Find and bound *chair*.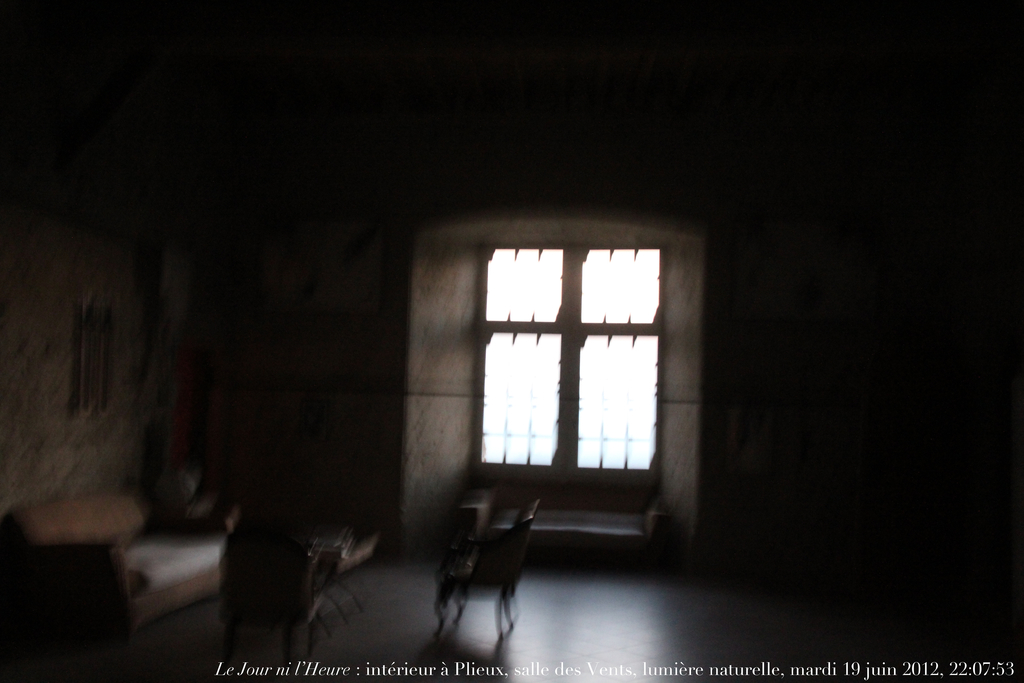
Bound: rect(419, 502, 541, 660).
